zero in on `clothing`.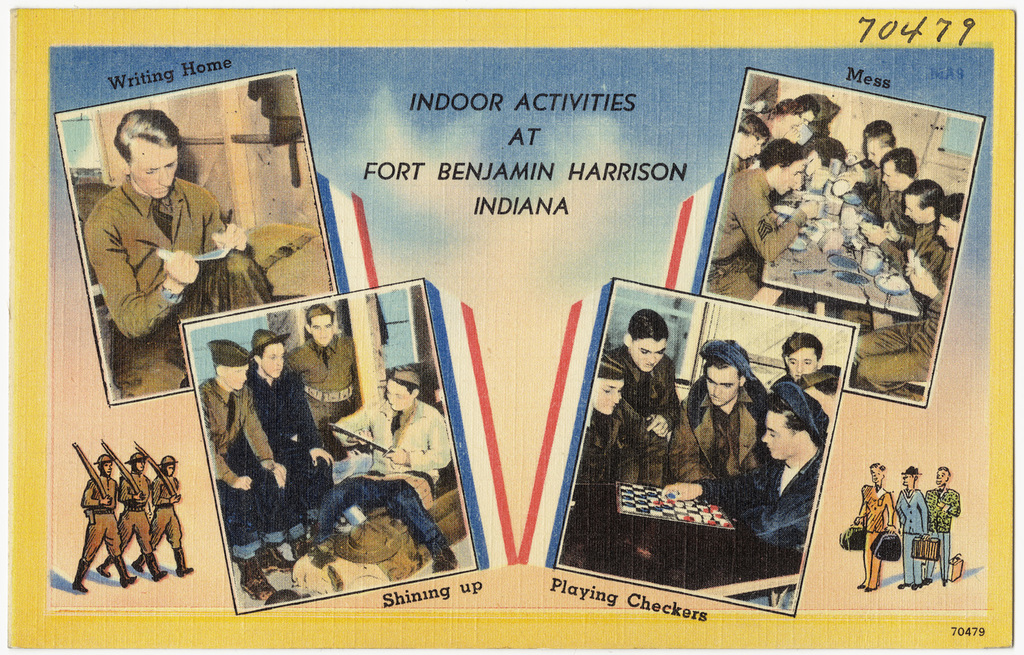
Zeroed in: bbox(333, 401, 450, 484).
